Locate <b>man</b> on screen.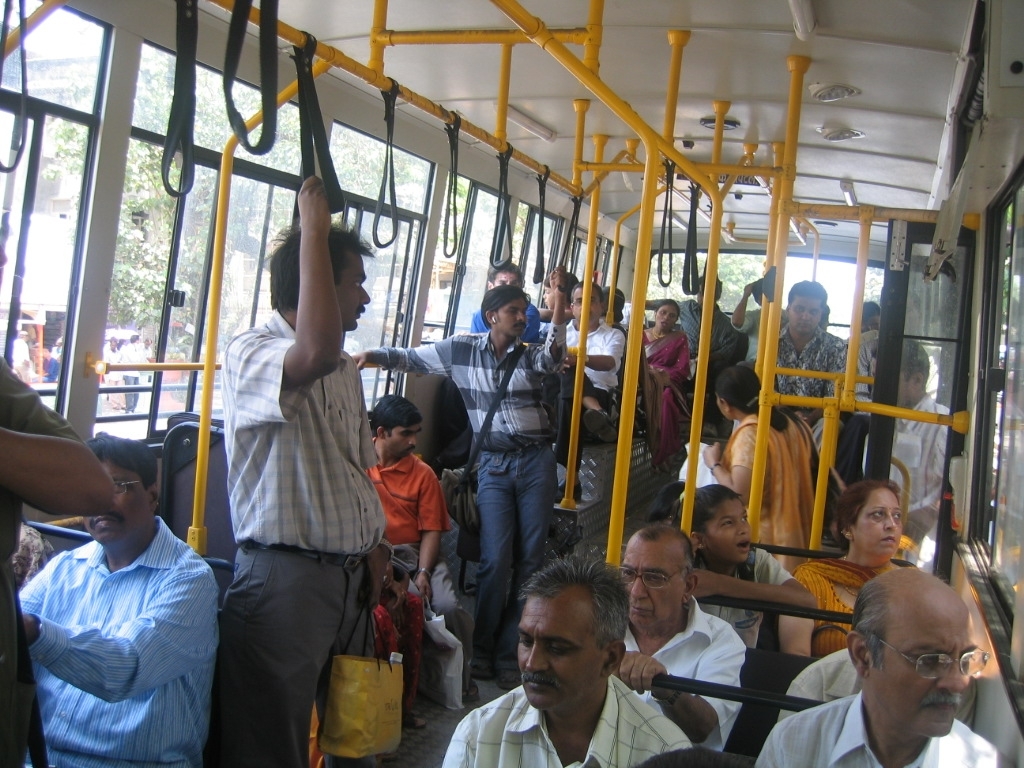
On screen at [831, 284, 926, 556].
